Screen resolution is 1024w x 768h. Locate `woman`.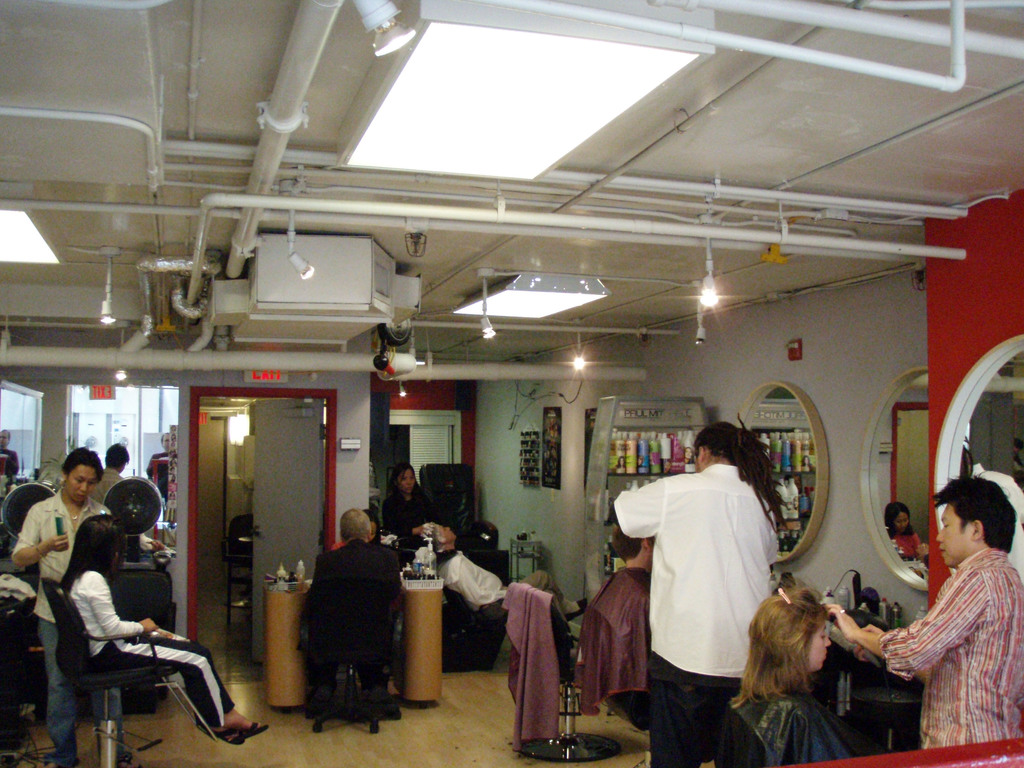
detection(730, 580, 876, 767).
